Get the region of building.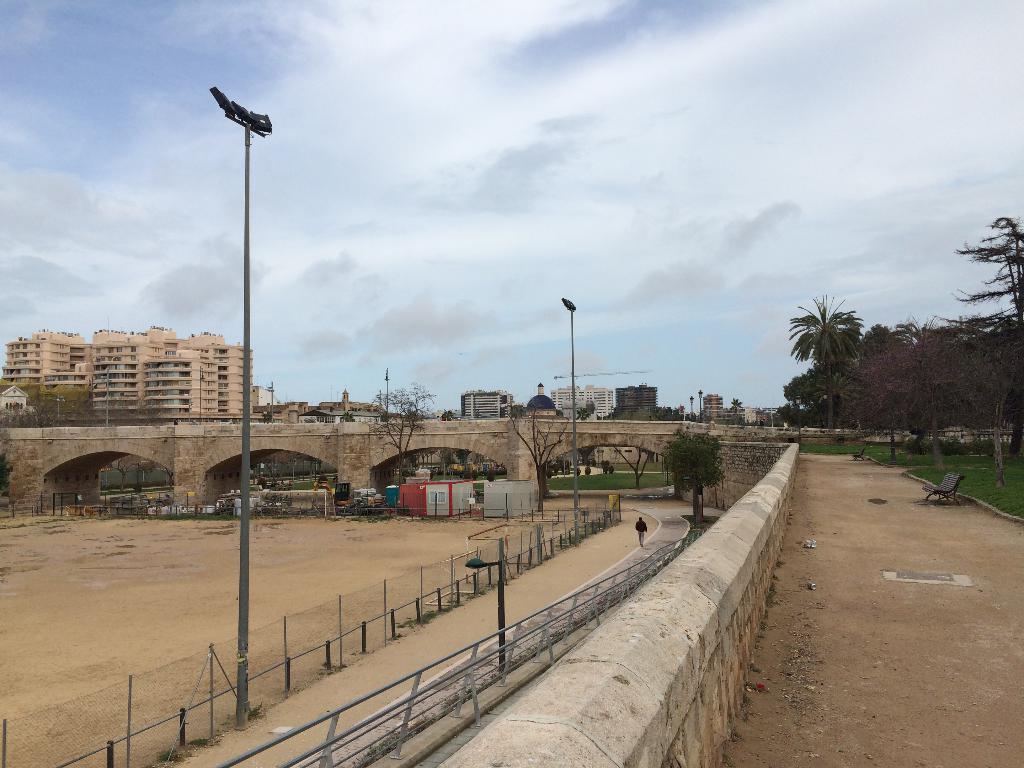
{"x1": 465, "y1": 388, "x2": 509, "y2": 419}.
